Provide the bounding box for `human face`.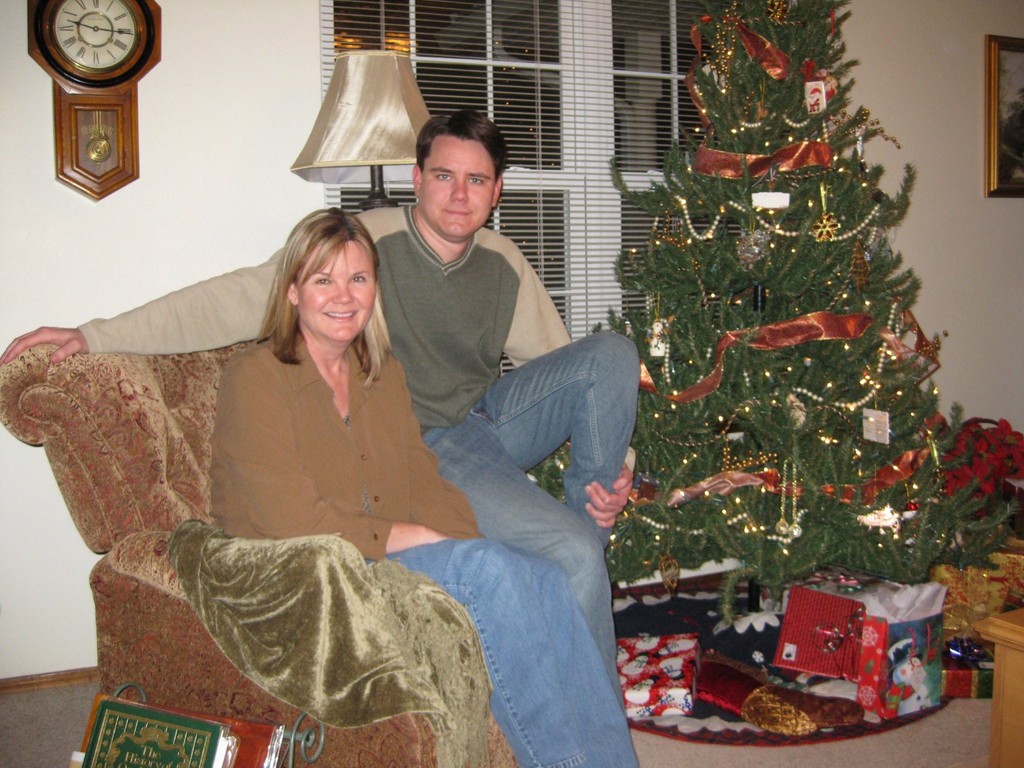
(x1=424, y1=129, x2=495, y2=236).
